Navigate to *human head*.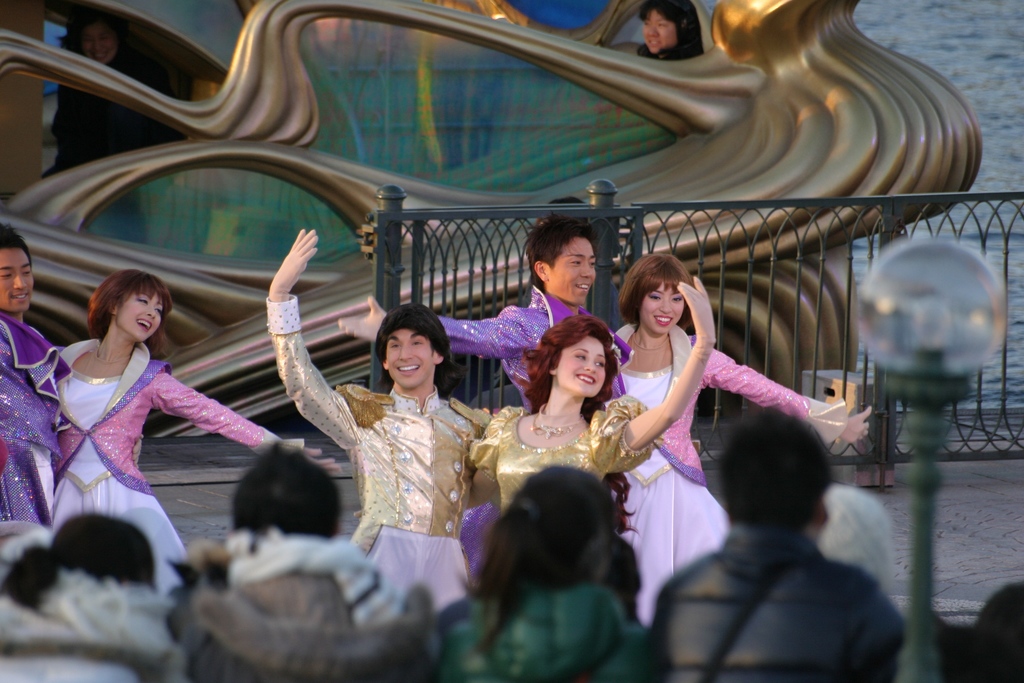
Navigation target: select_region(234, 444, 344, 532).
